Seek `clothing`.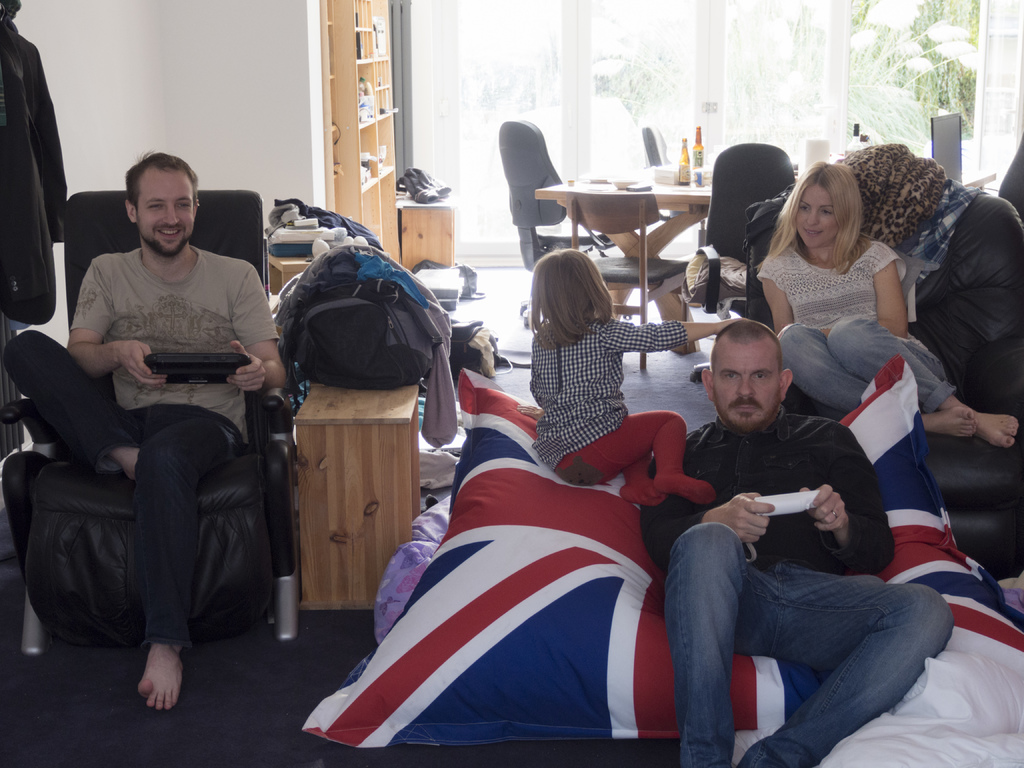
<bbox>0, 0, 69, 327</bbox>.
